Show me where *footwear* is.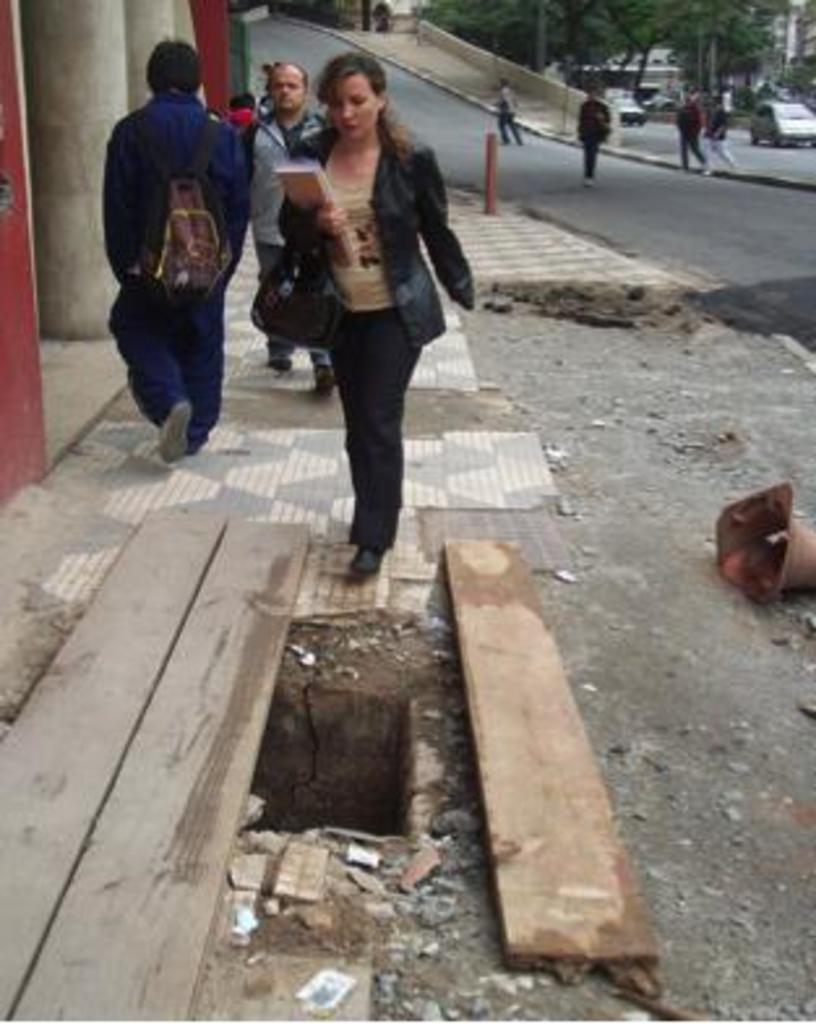
*footwear* is at 339/537/388/578.
